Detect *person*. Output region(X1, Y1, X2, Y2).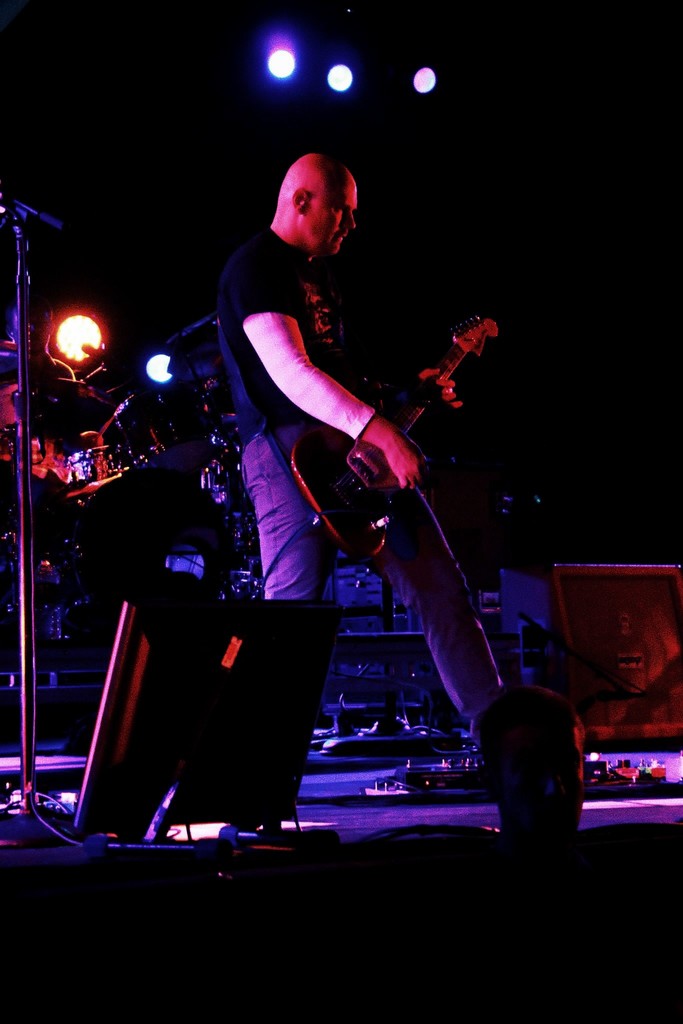
region(216, 142, 513, 784).
